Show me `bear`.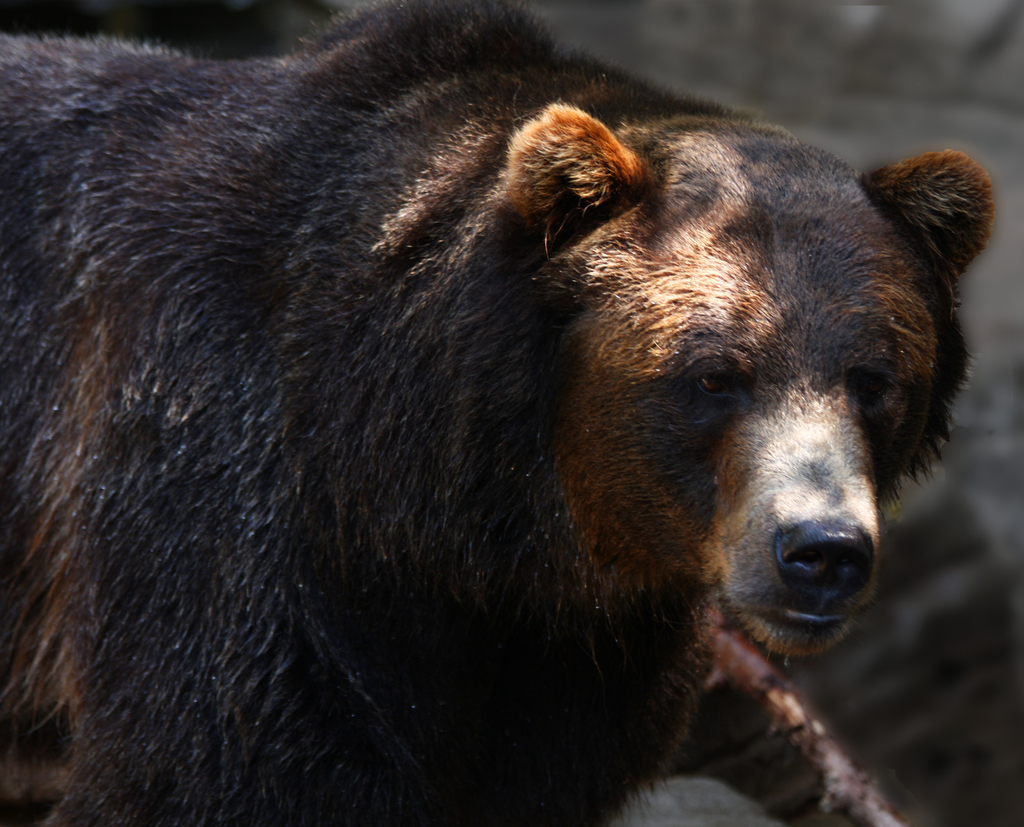
`bear` is here: [0, 0, 993, 826].
